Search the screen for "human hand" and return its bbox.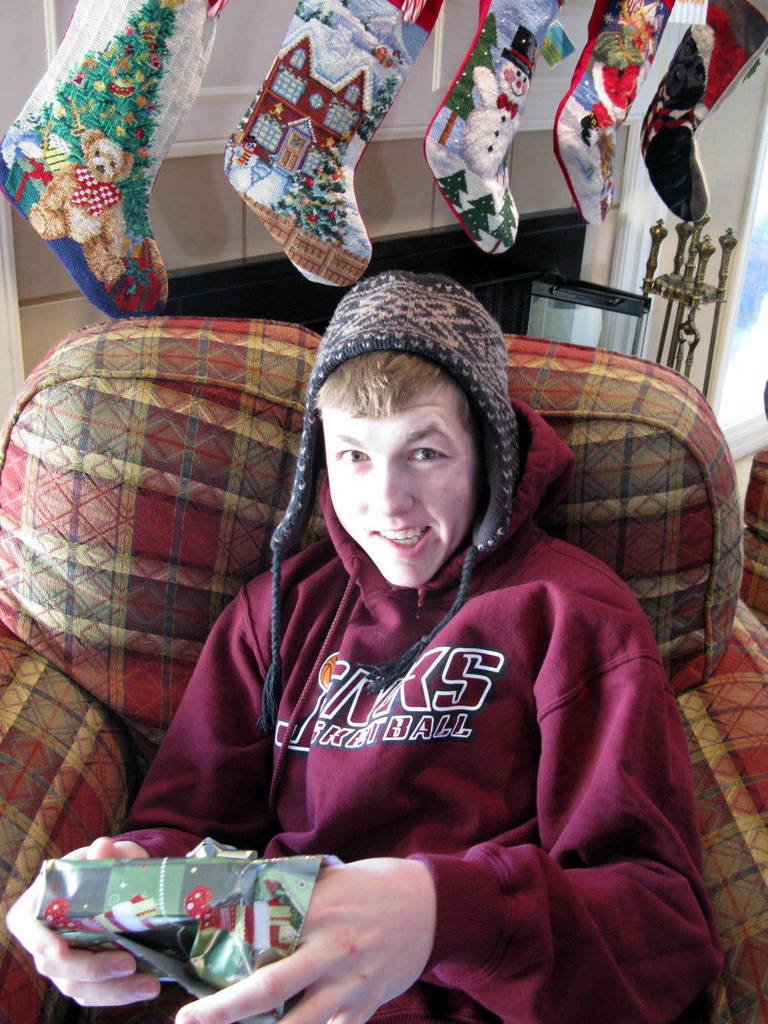
Found: l=2, t=840, r=165, b=1010.
